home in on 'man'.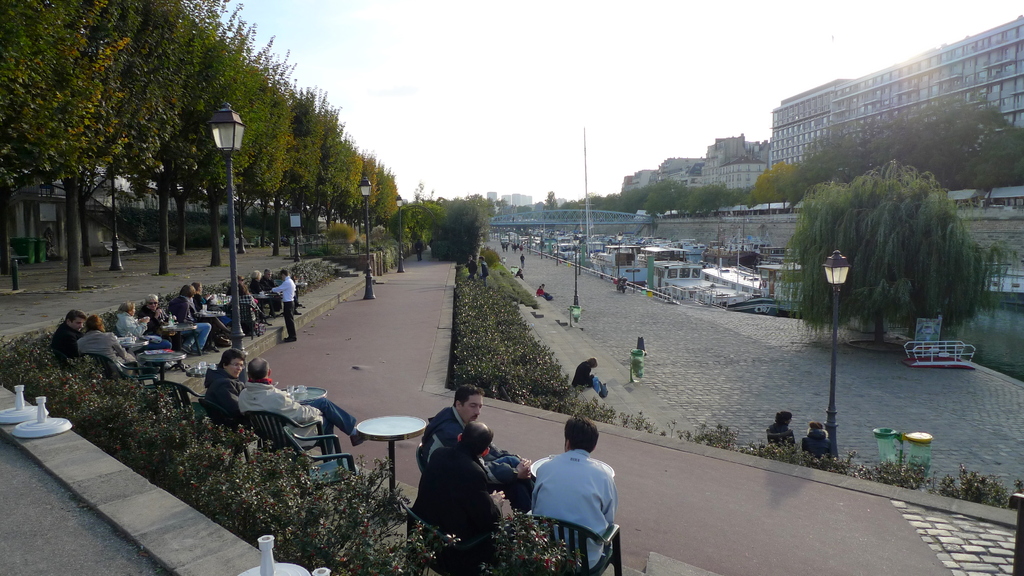
Homed in at (409,421,506,575).
